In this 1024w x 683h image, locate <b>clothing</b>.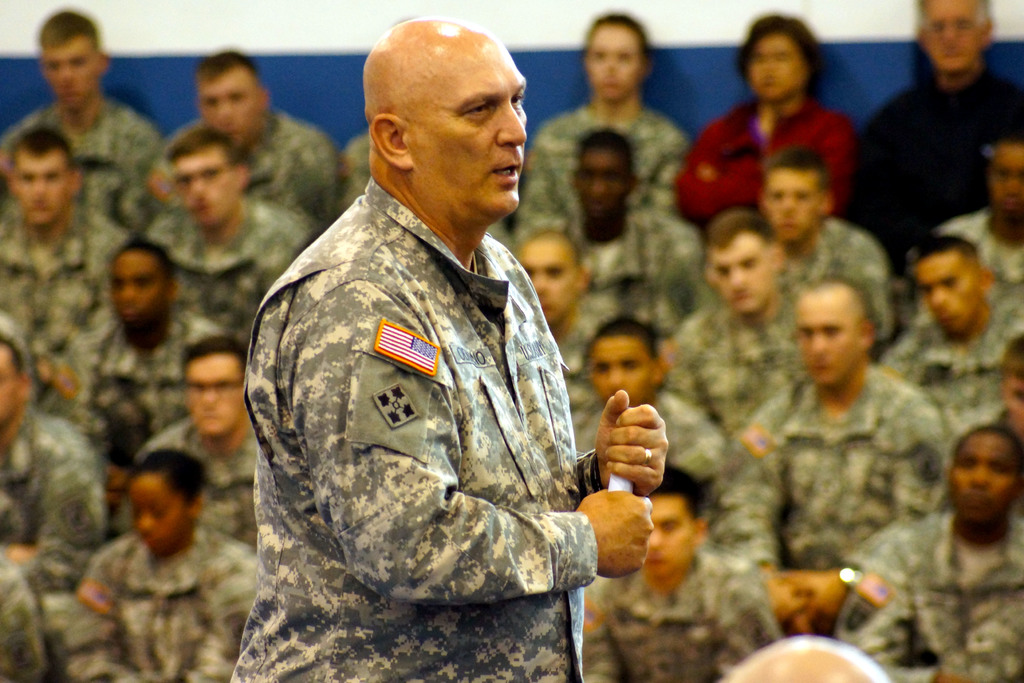
Bounding box: l=220, t=177, r=598, b=682.
